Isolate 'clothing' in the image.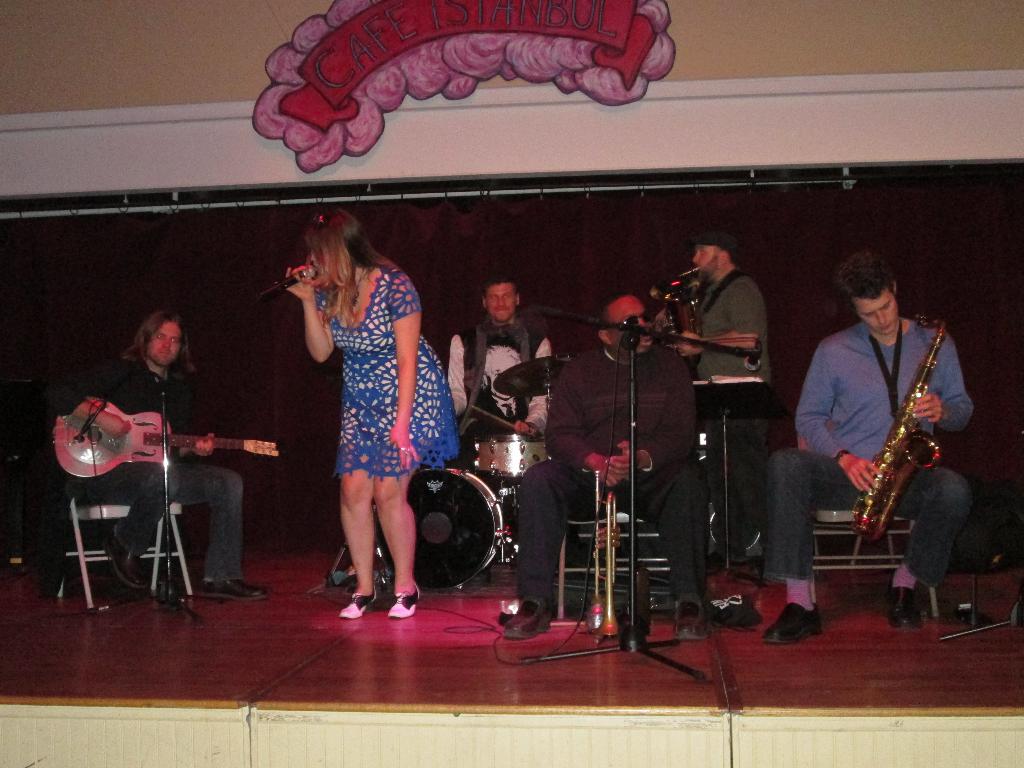
Isolated region: rect(66, 353, 248, 584).
